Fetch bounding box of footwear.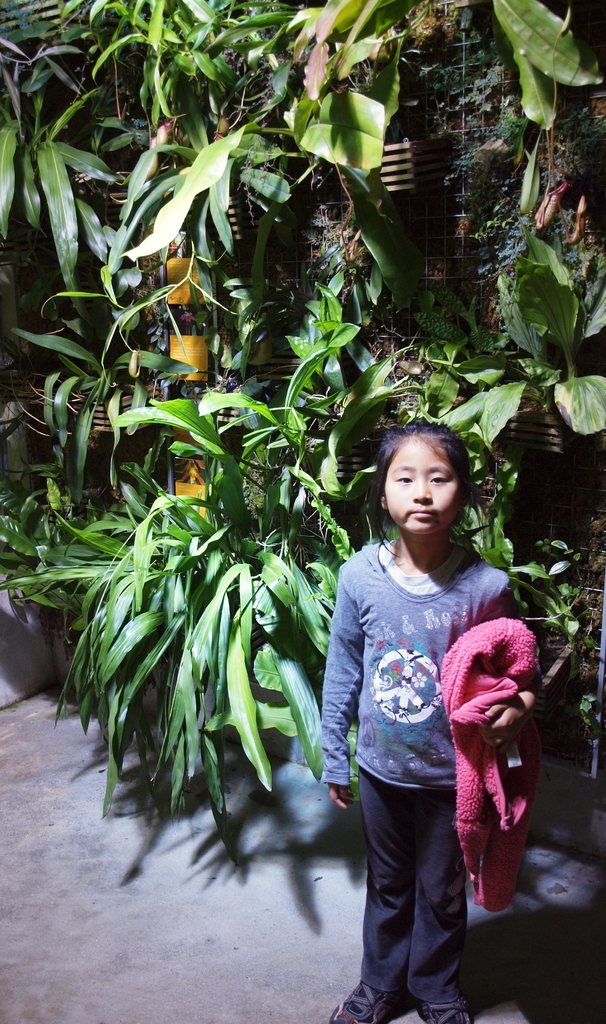
Bbox: 333, 983, 385, 1023.
